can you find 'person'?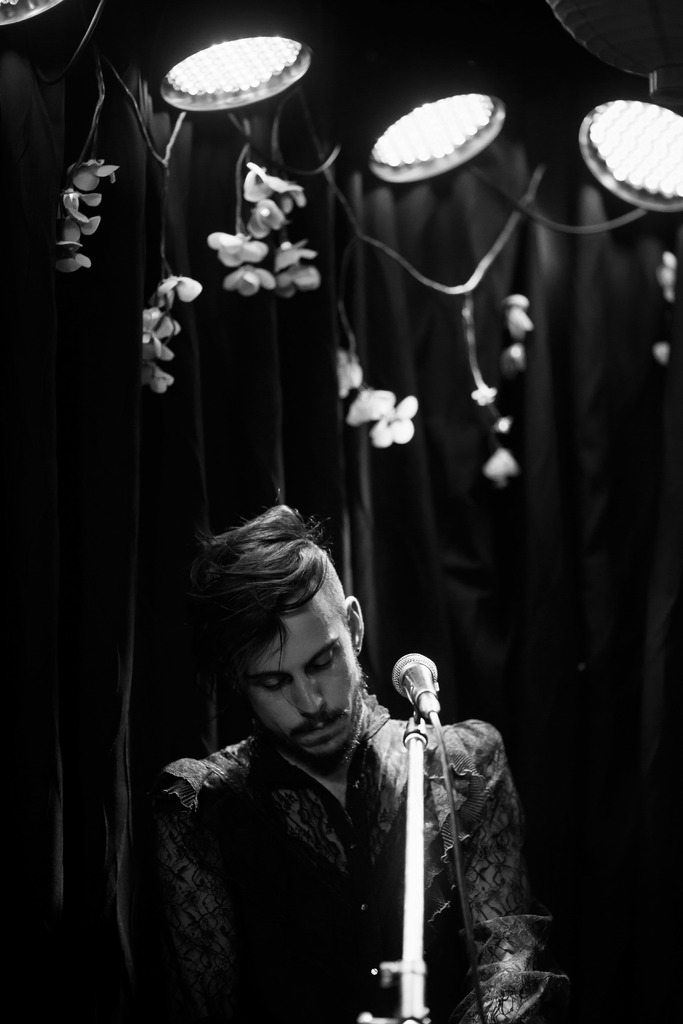
Yes, bounding box: box(154, 503, 566, 1020).
